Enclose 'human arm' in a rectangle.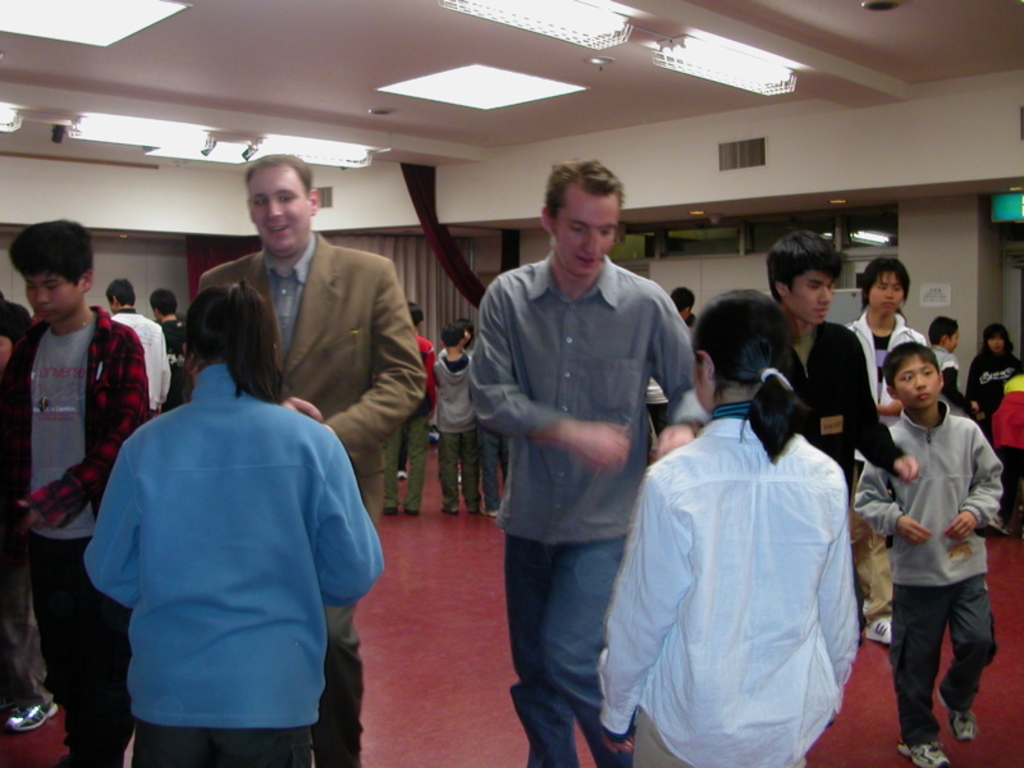
(left=936, top=357, right=984, bottom=430).
